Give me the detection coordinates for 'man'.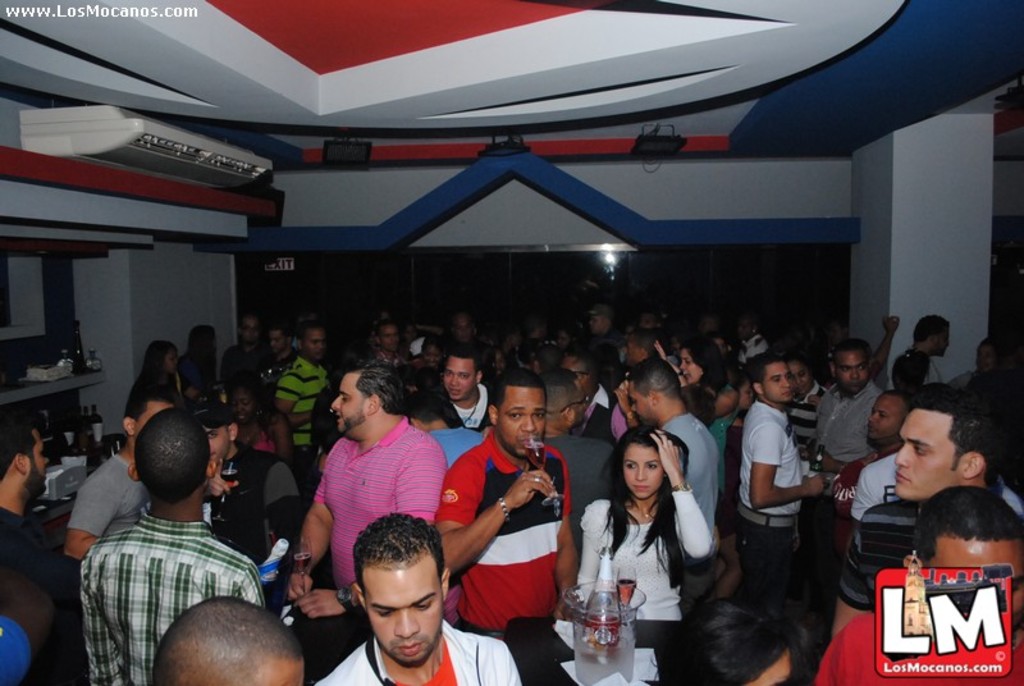
(left=805, top=333, right=884, bottom=504).
